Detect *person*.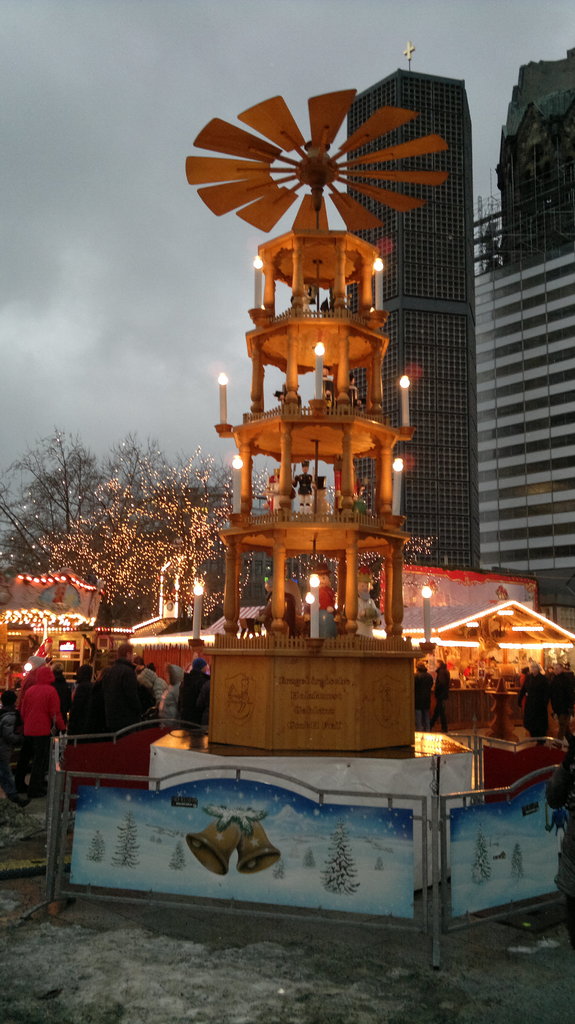
Detected at bbox=[512, 658, 553, 742].
